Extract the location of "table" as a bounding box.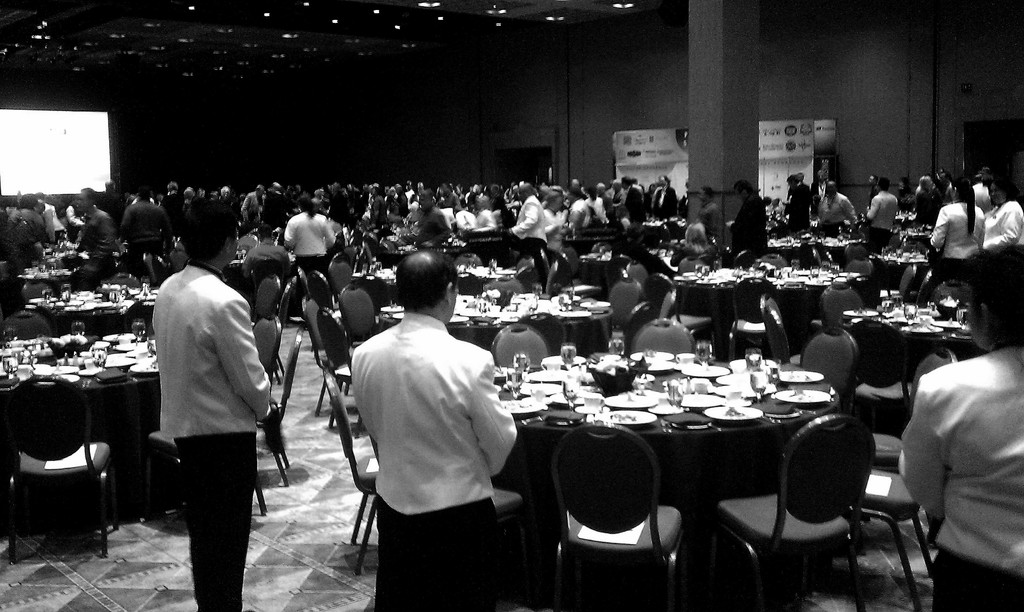
371/264/519/294.
